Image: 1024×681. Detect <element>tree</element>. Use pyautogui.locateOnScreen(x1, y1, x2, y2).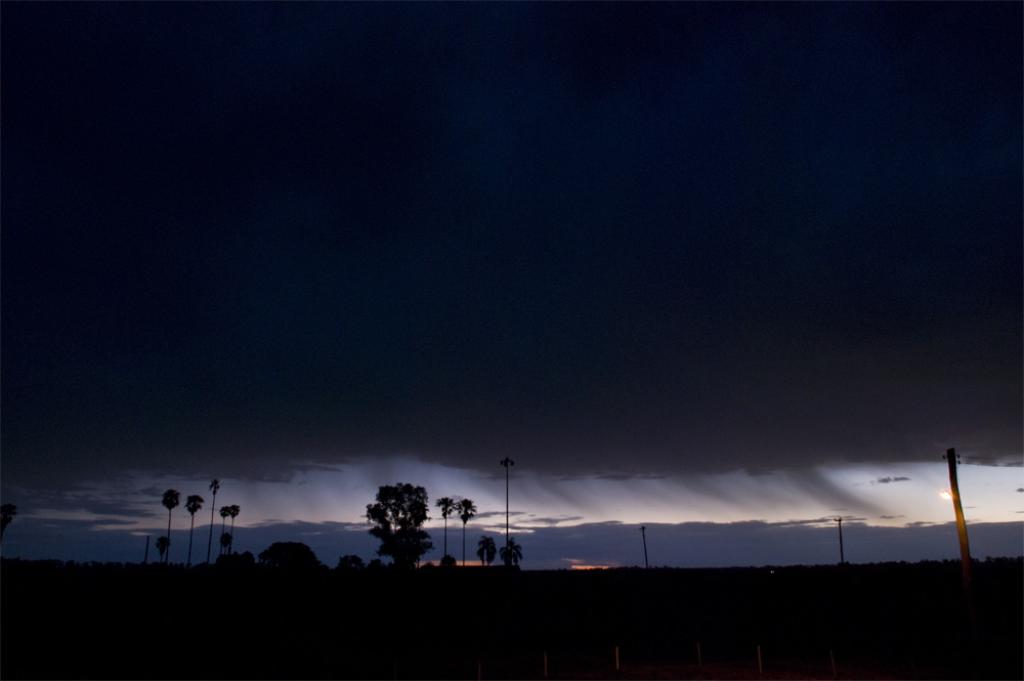
pyautogui.locateOnScreen(498, 537, 526, 569).
